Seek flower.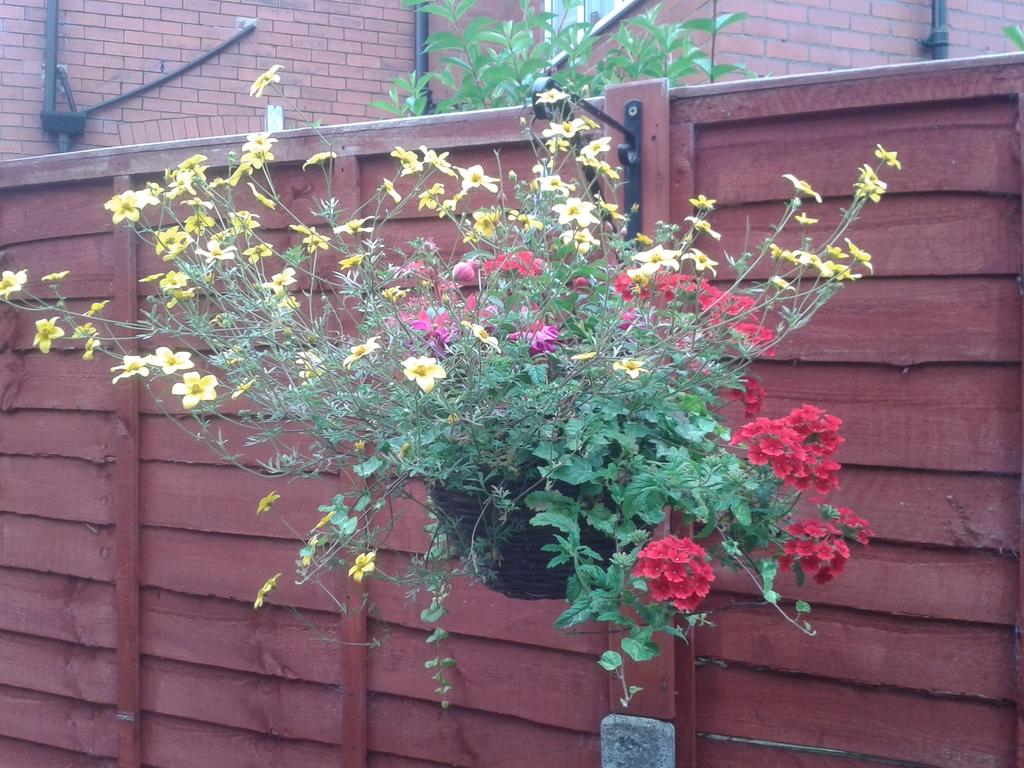
<region>565, 230, 595, 258</region>.
